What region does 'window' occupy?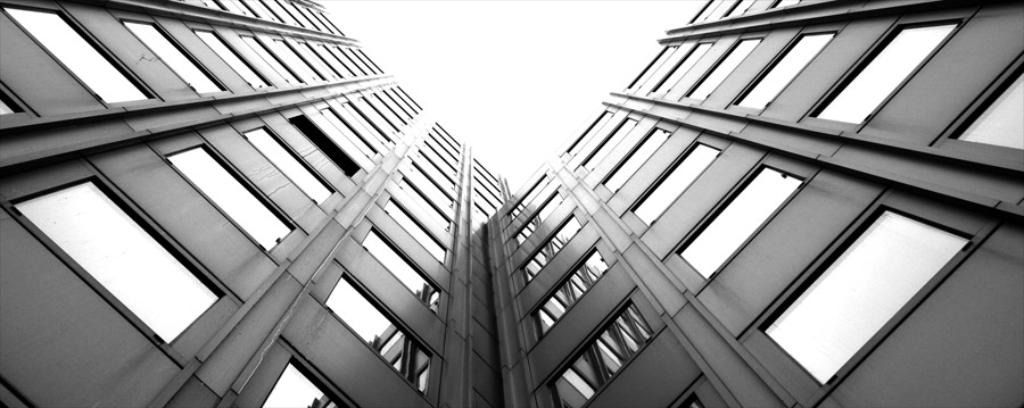
BBox(512, 201, 588, 291).
